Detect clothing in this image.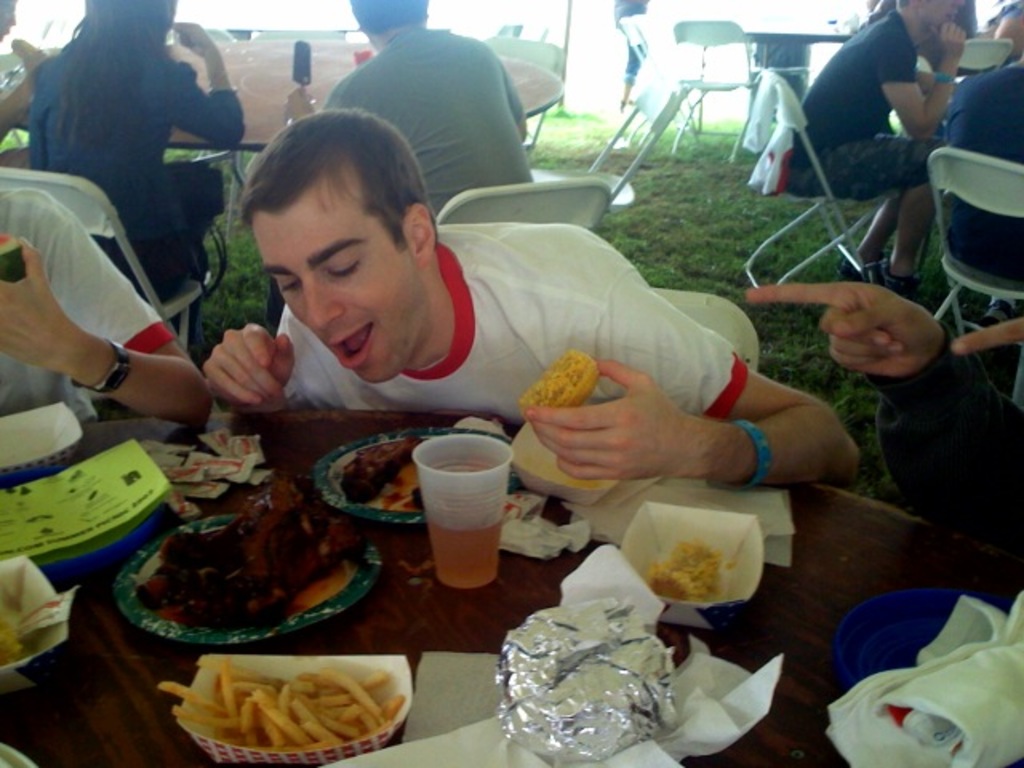
Detection: BBox(0, 189, 184, 422).
